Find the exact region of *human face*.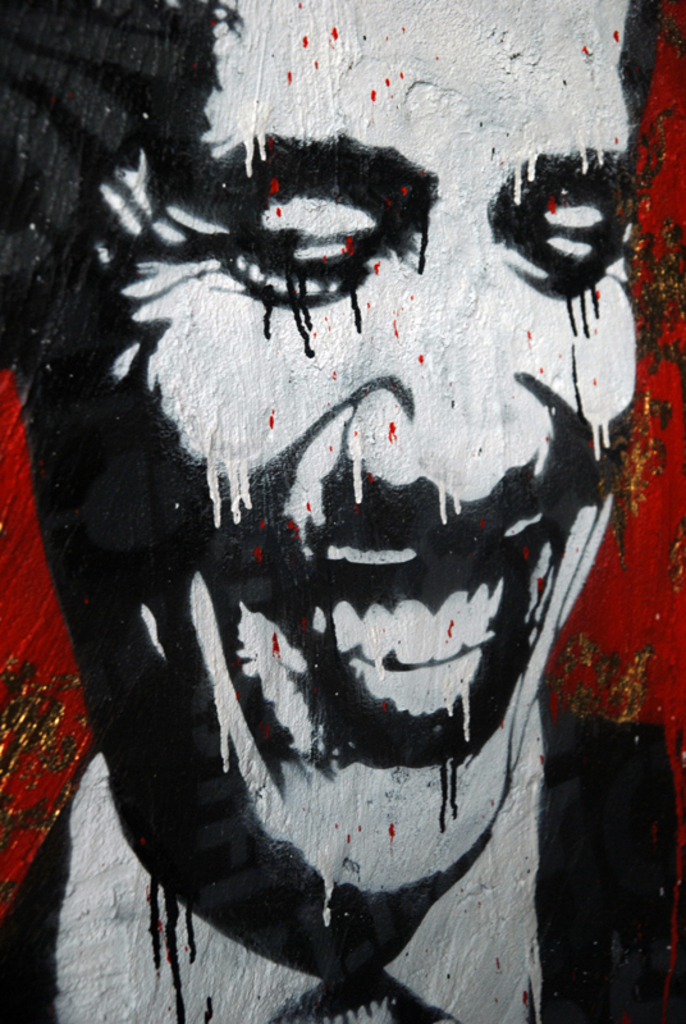
Exact region: [59,0,640,884].
